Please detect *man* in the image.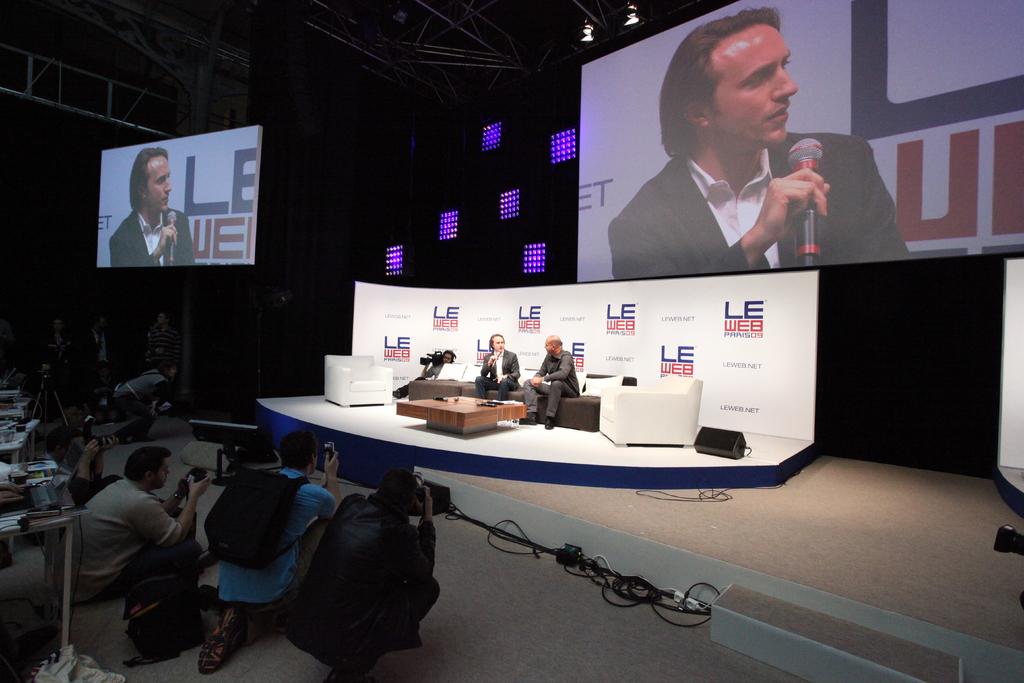
BBox(65, 447, 207, 664).
